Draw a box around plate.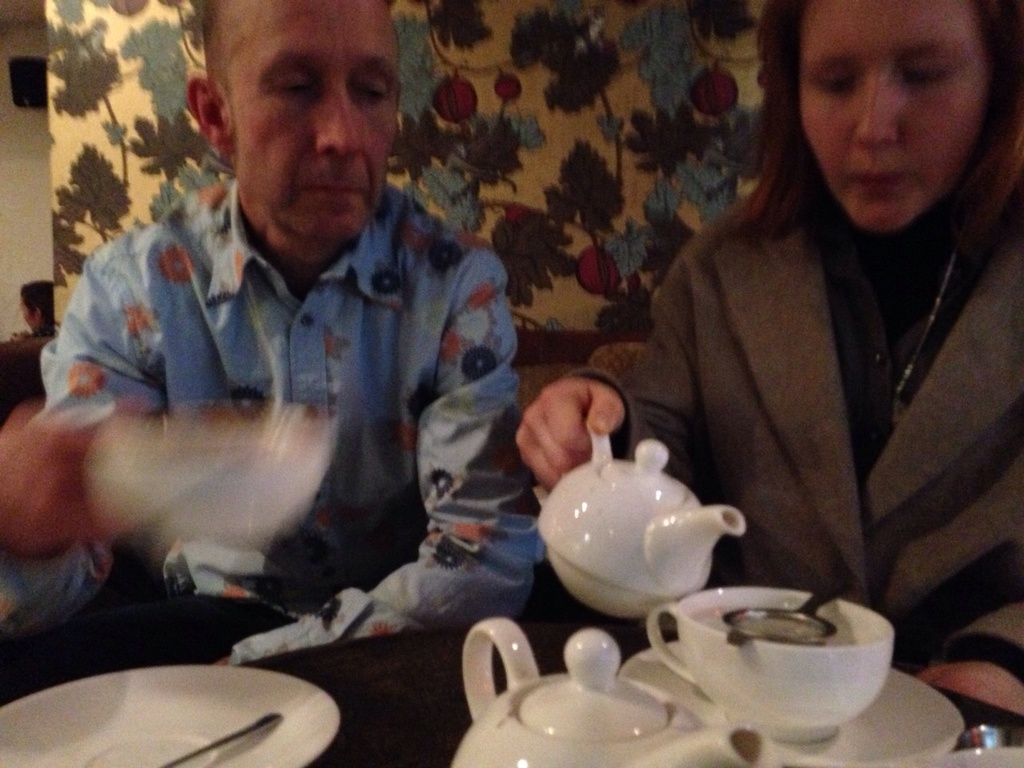
620/642/970/767.
